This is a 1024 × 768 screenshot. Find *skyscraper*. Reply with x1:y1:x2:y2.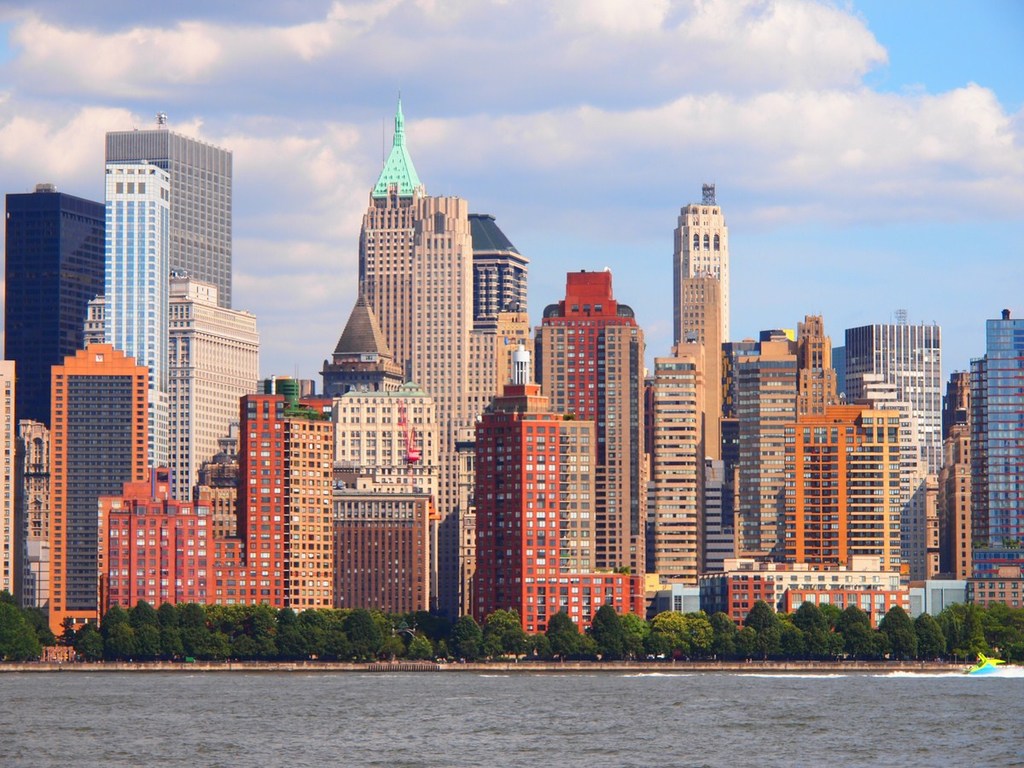
36:124:227:639.
